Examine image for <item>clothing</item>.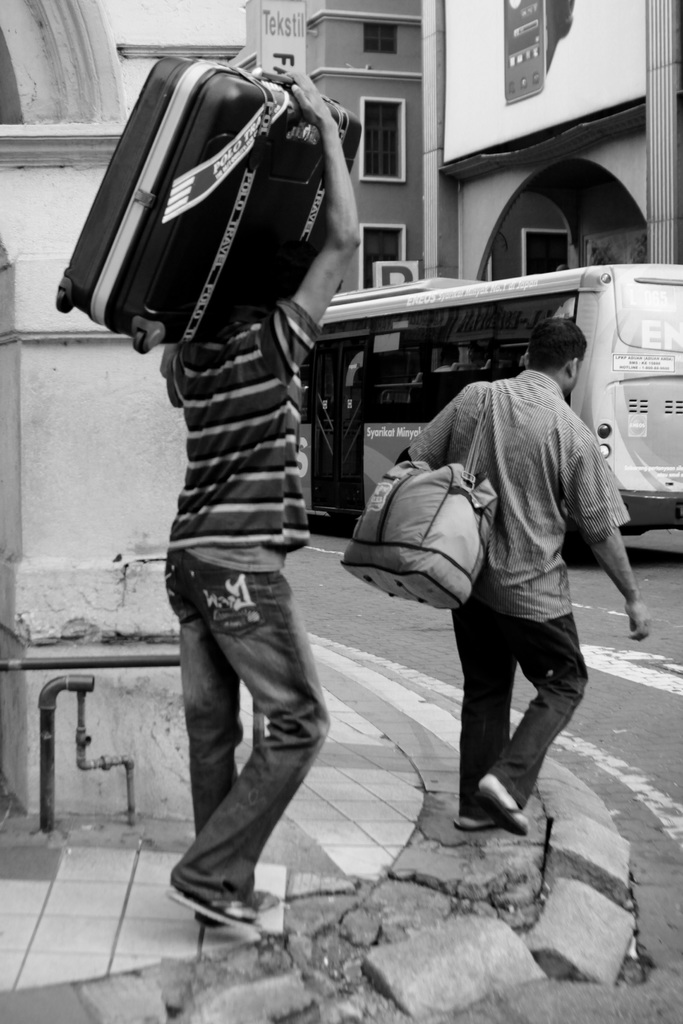
Examination result: detection(167, 299, 318, 904).
